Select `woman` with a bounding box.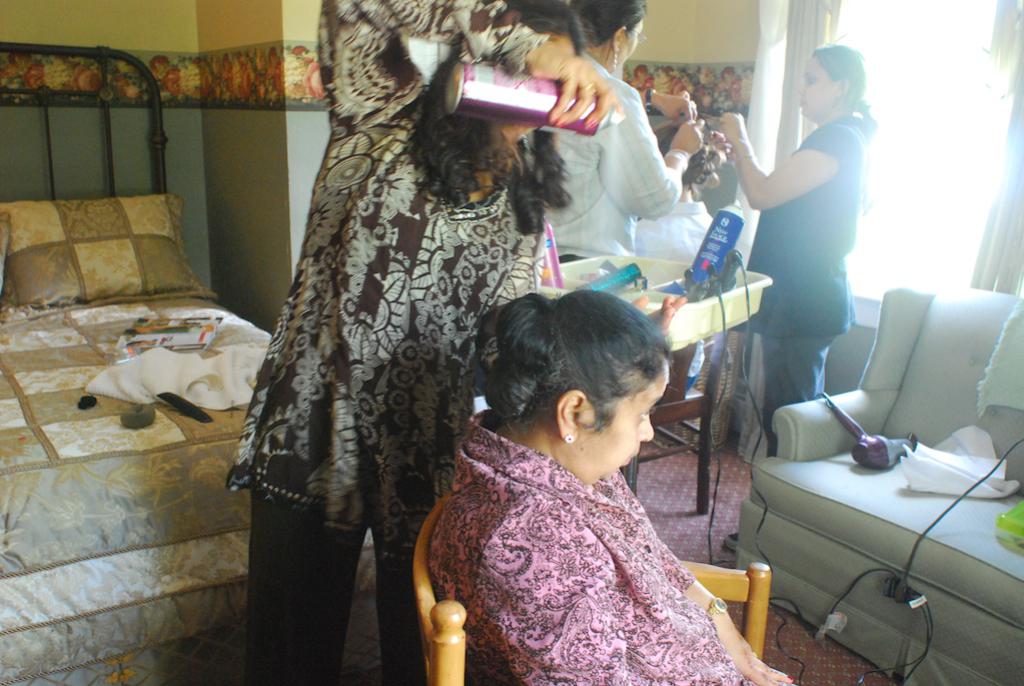
<bbox>563, 0, 706, 285</bbox>.
